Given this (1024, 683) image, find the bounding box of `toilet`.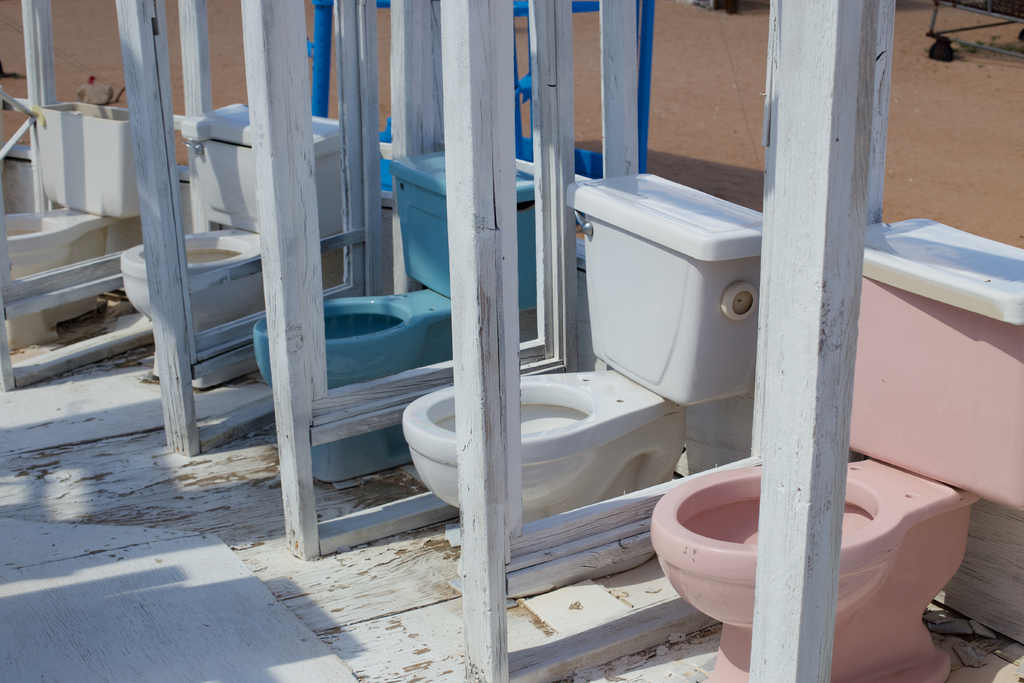
locate(250, 279, 462, 477).
